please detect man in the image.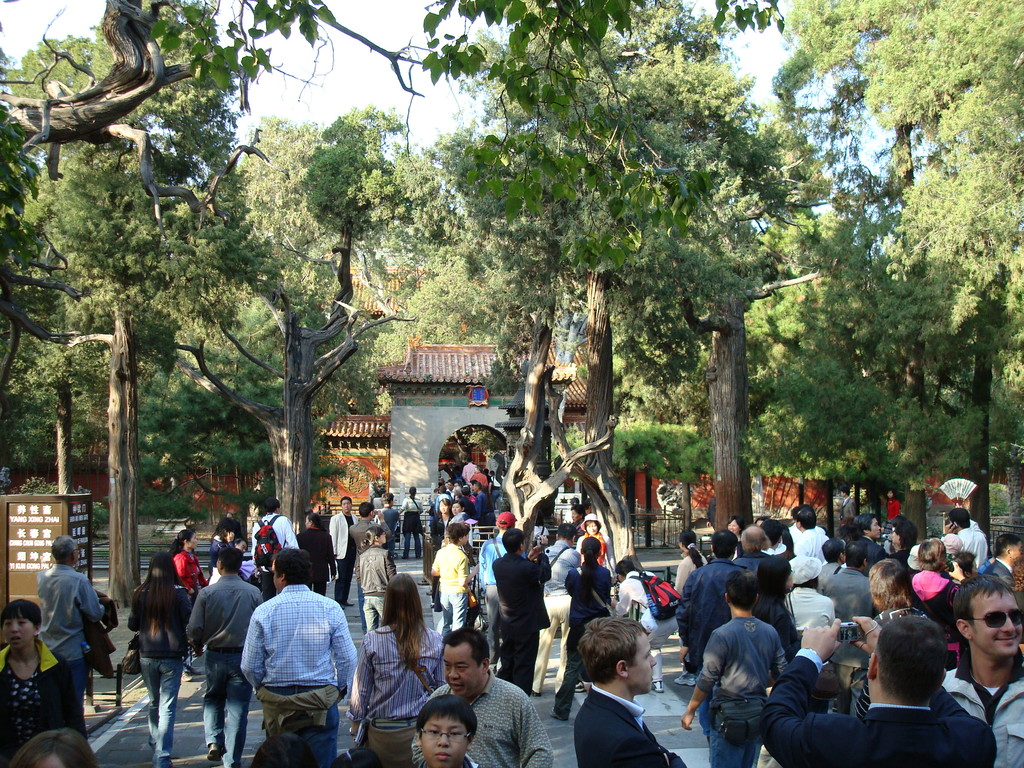
x1=946 y1=559 x2=1023 y2=767.
